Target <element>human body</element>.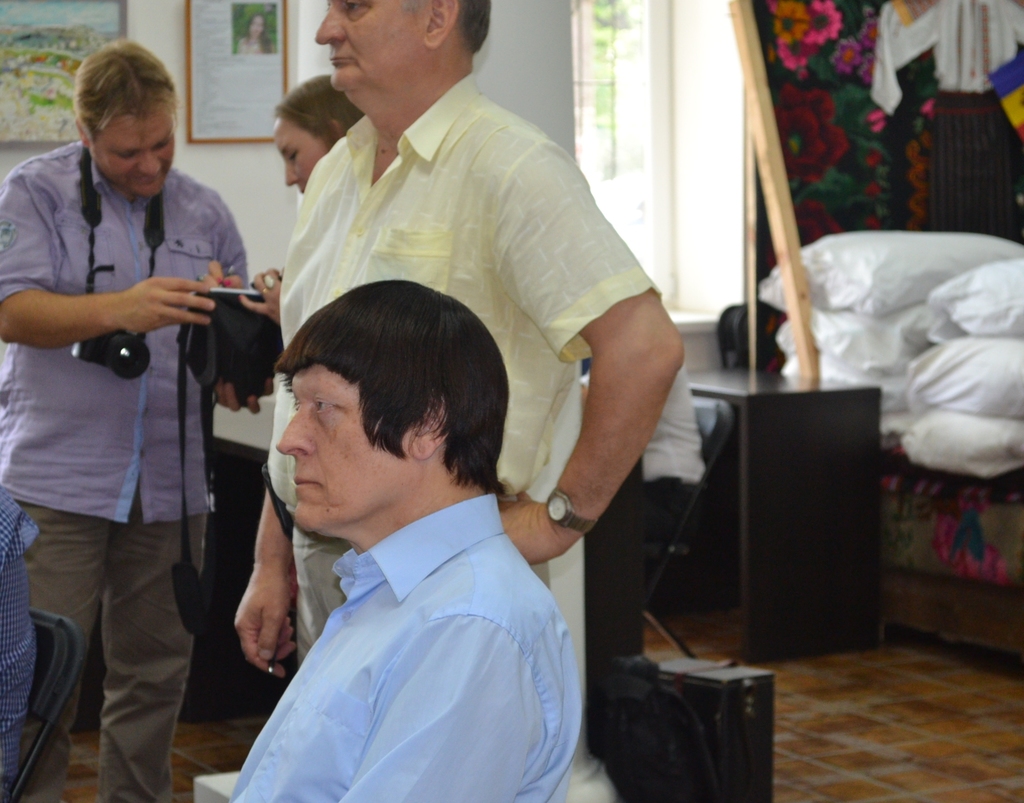
Target region: 260/0/687/802.
